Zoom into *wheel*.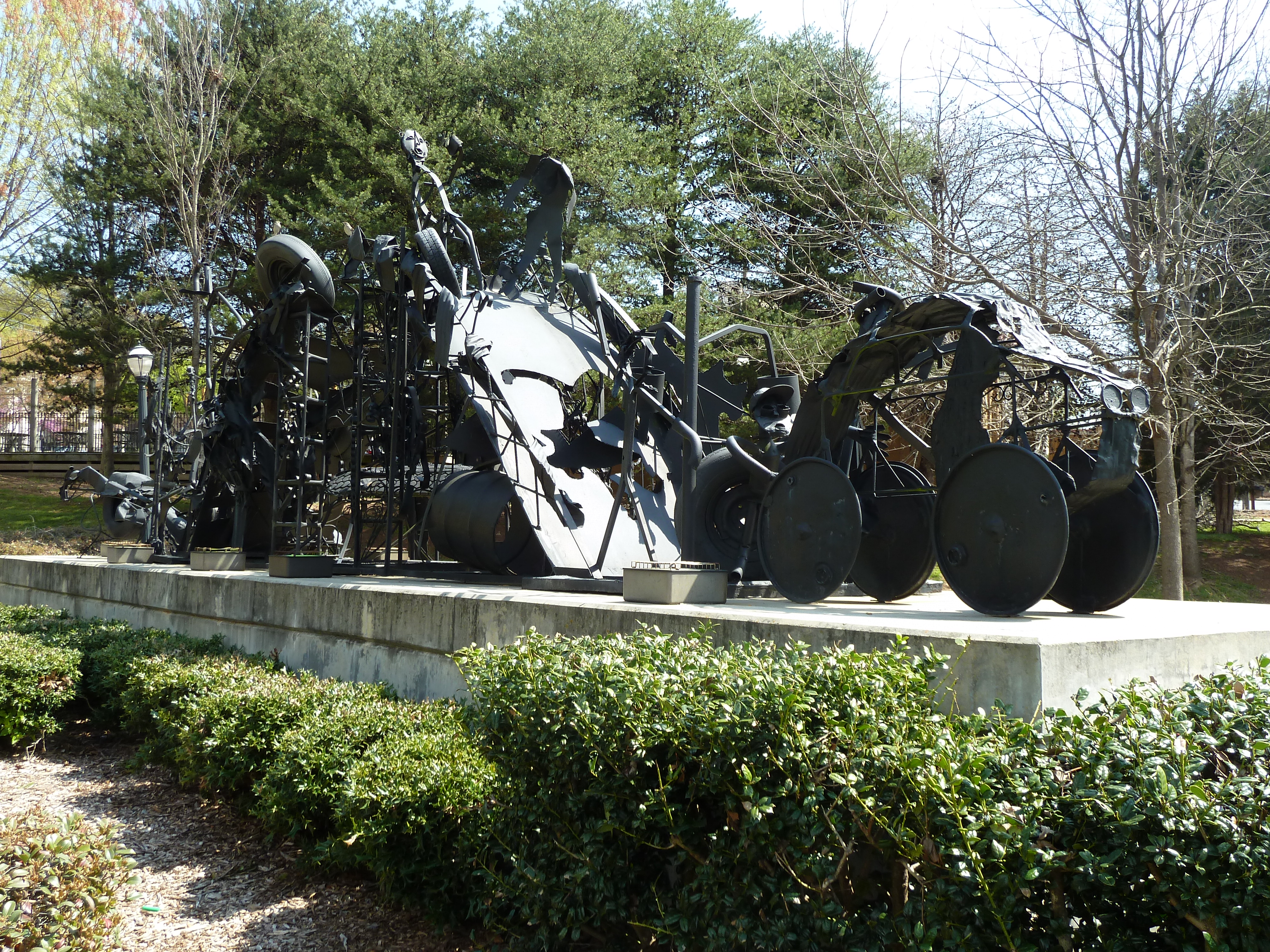
Zoom target: x1=131, y1=72, x2=147, y2=95.
